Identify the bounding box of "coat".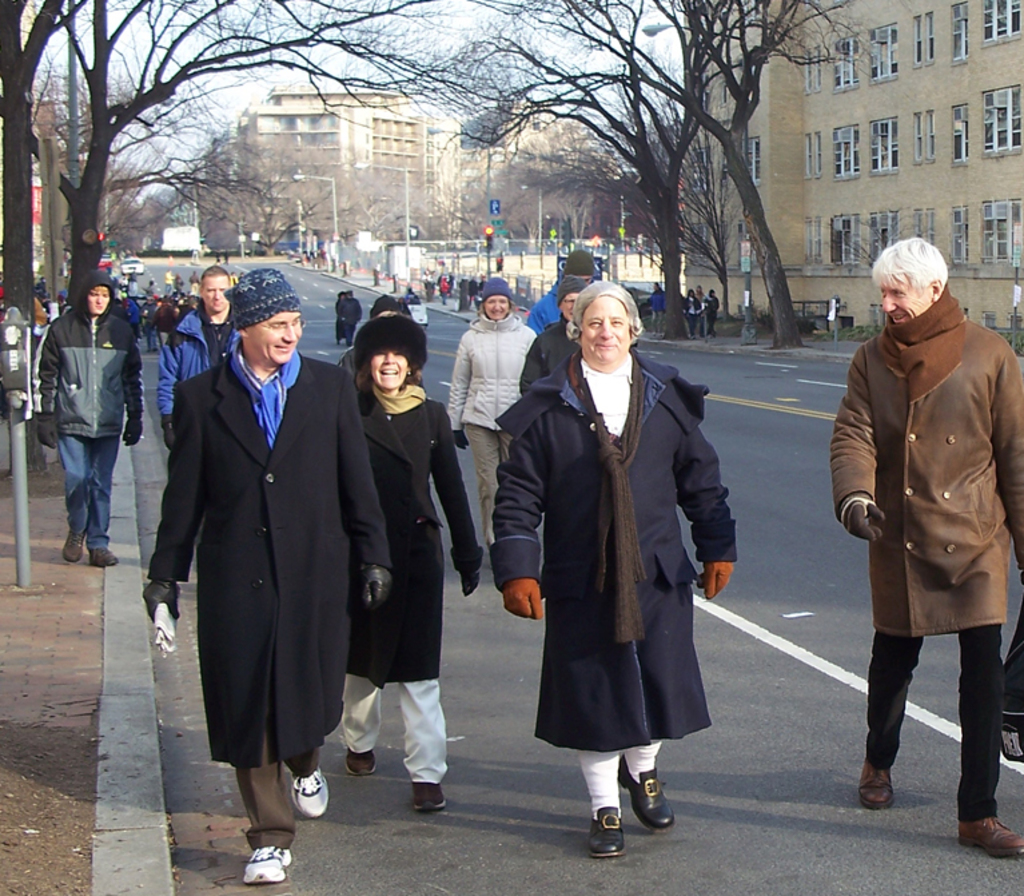
[142, 337, 390, 762].
